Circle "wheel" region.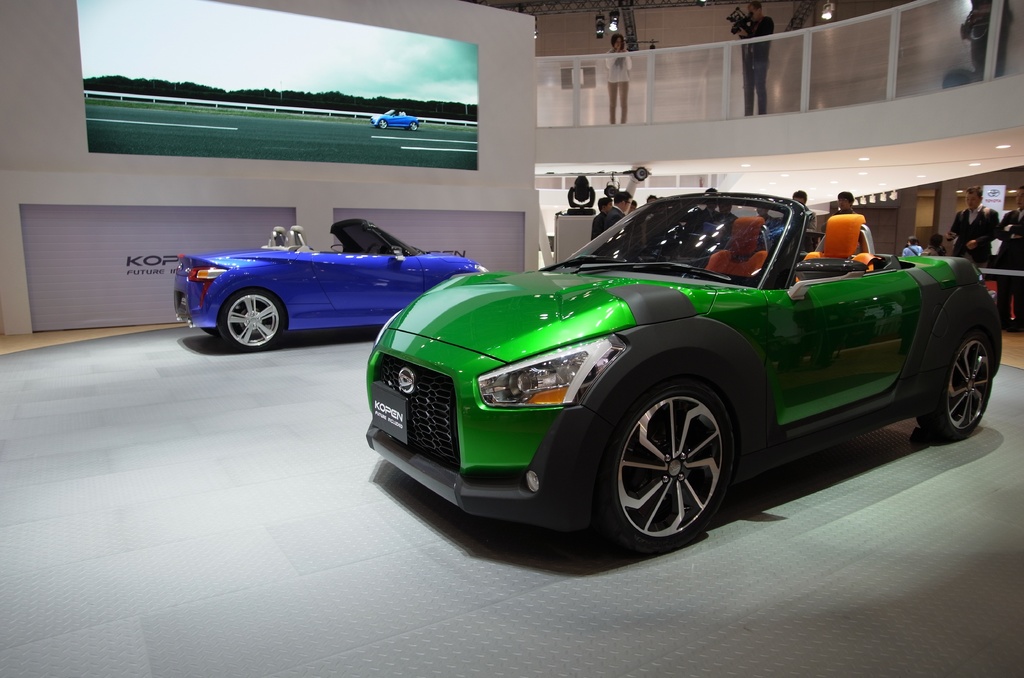
Region: (x1=602, y1=371, x2=737, y2=542).
